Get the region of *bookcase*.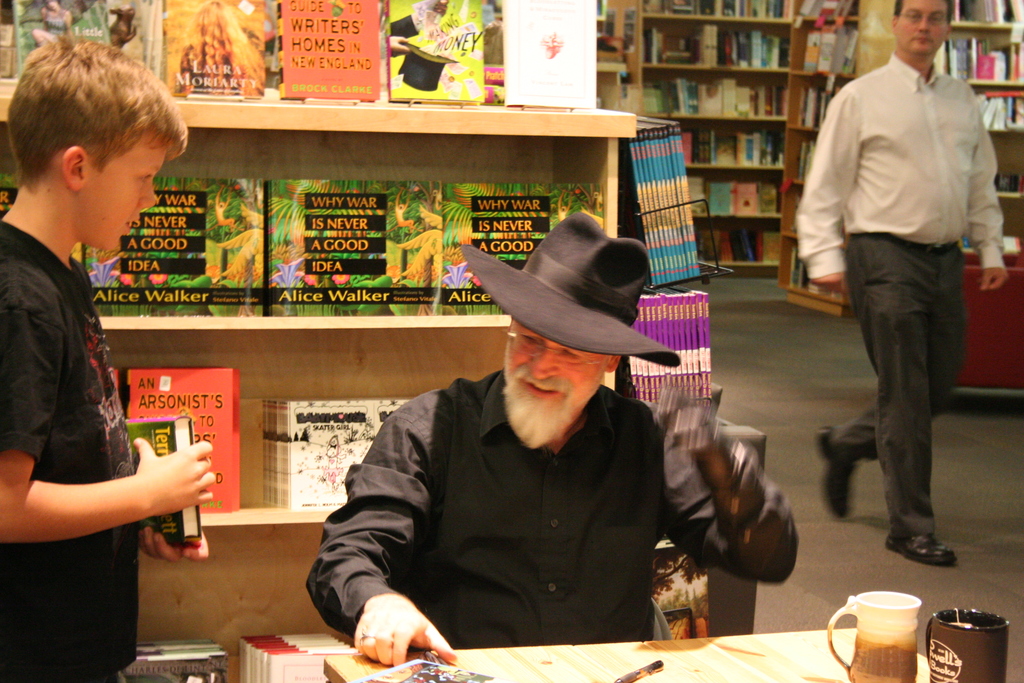
[left=0, top=74, right=634, bottom=682].
